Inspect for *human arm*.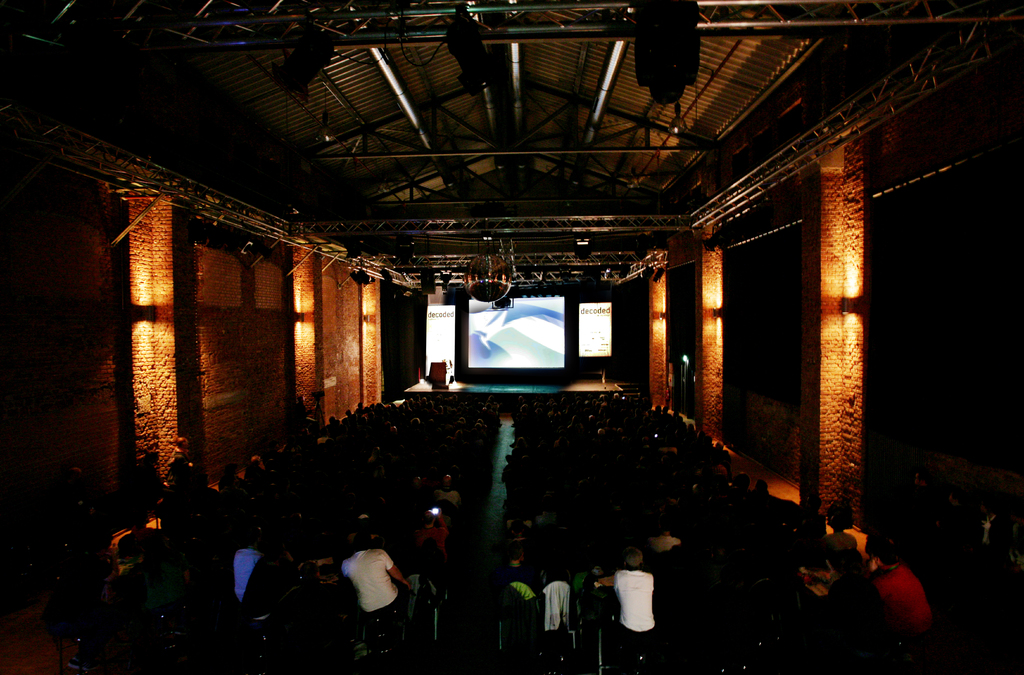
Inspection: (386,550,411,583).
